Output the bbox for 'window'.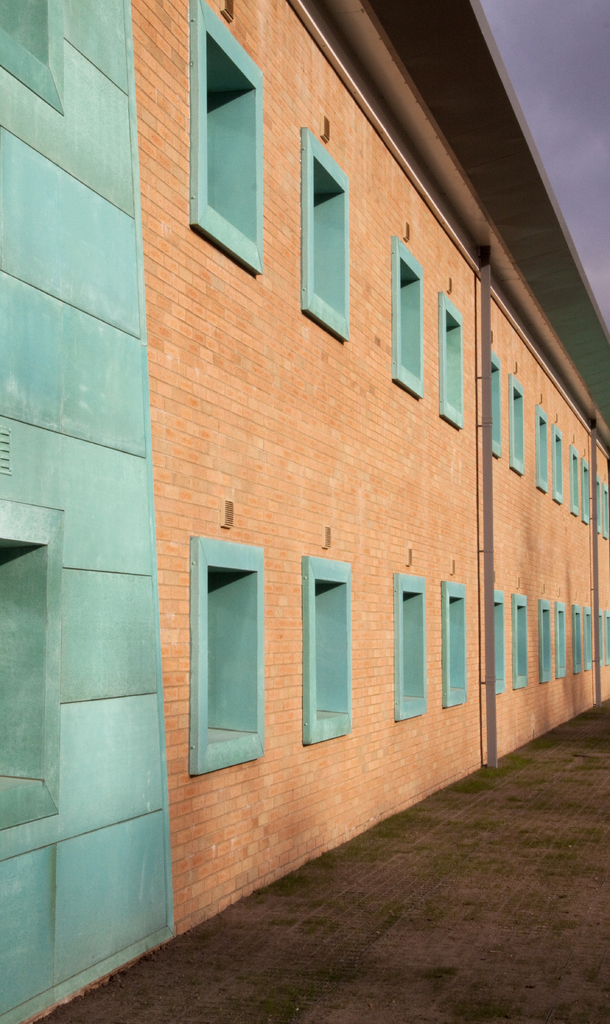
left=438, top=583, right=469, bottom=709.
